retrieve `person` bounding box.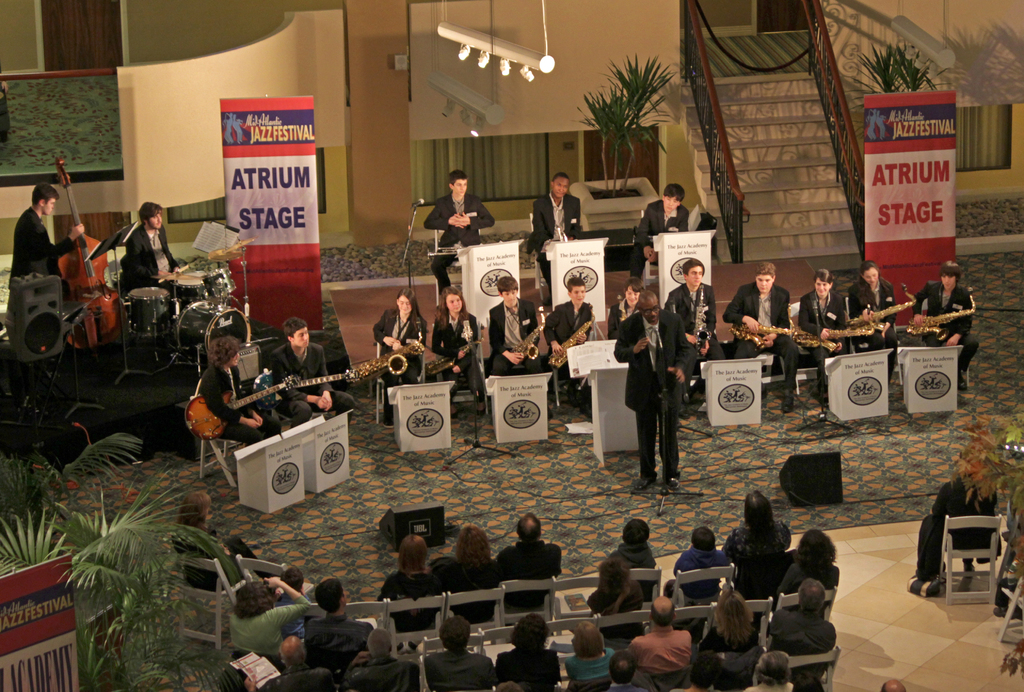
Bounding box: l=664, t=522, r=723, b=632.
